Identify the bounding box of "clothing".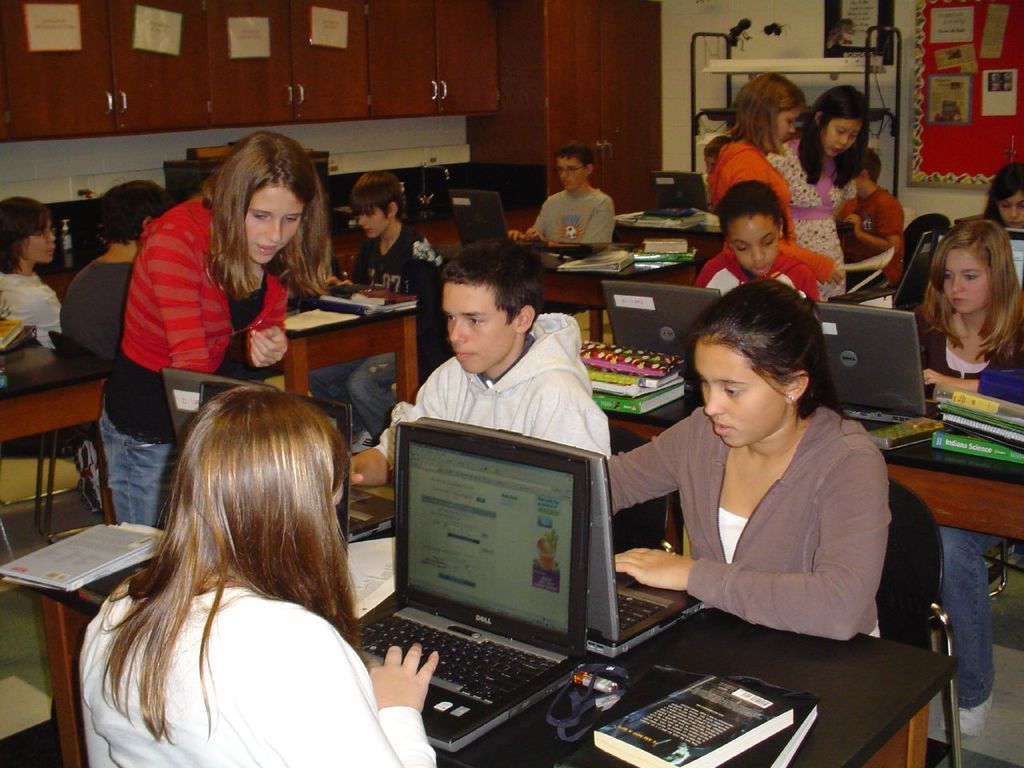
Rect(359, 230, 446, 326).
